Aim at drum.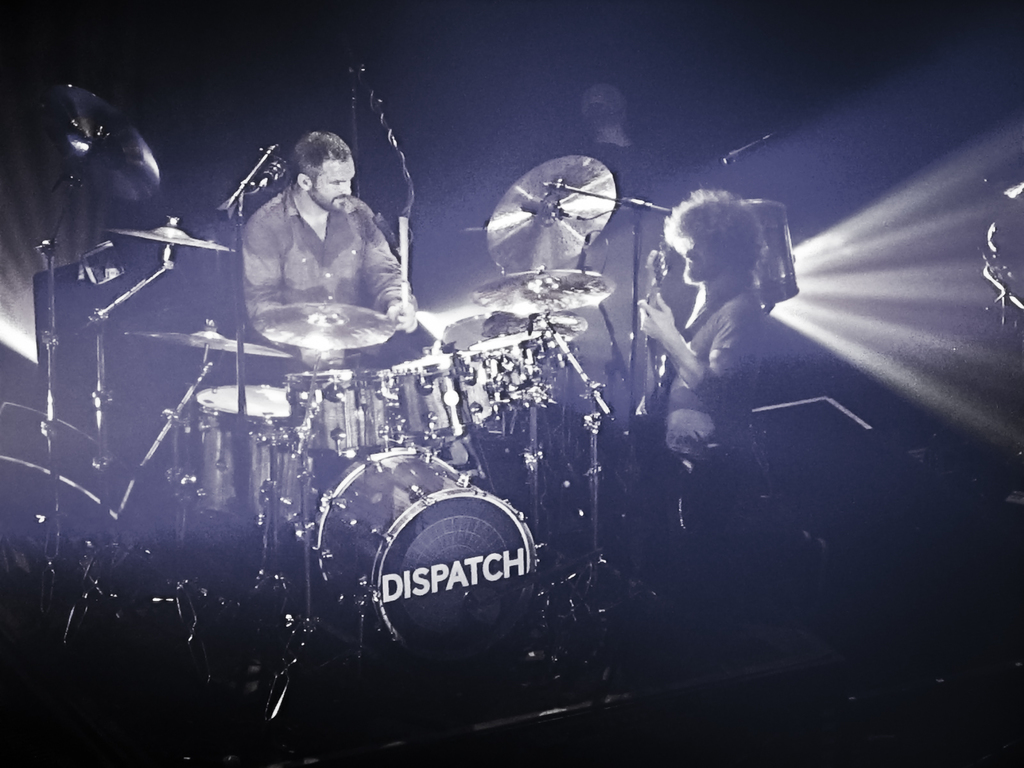
Aimed at [481,333,551,408].
